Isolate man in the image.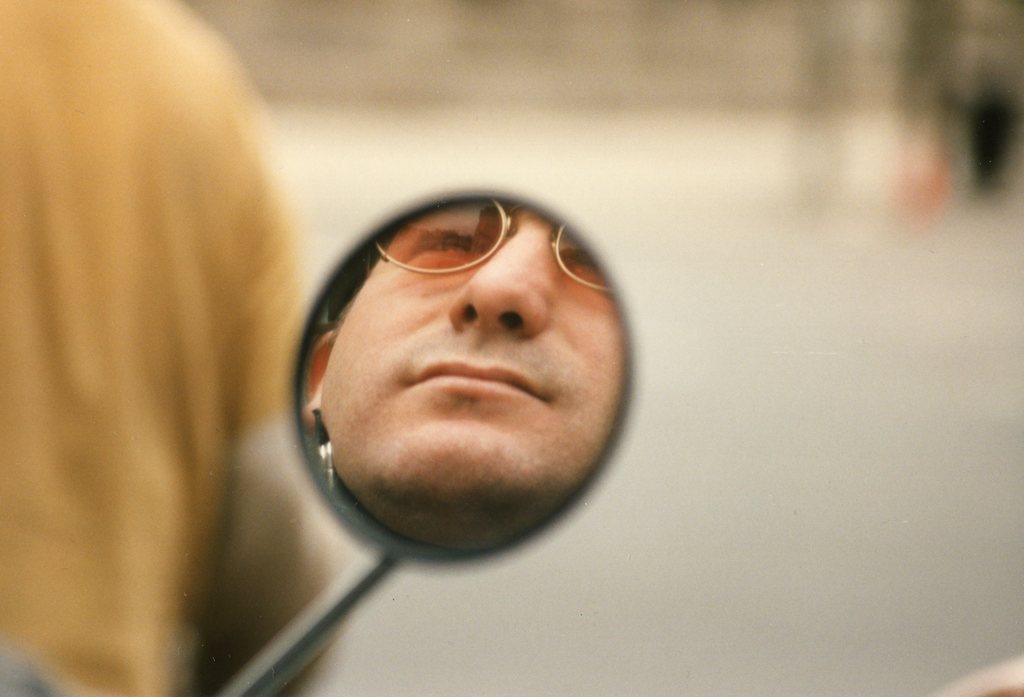
Isolated region: 305,188,634,556.
